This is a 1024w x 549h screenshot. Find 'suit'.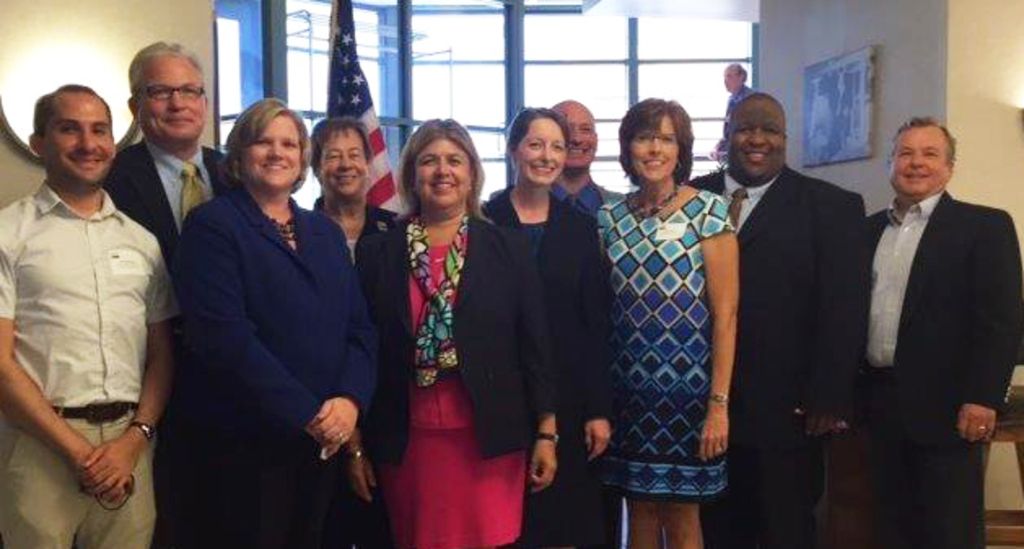
Bounding box: x1=861, y1=182, x2=1022, y2=547.
